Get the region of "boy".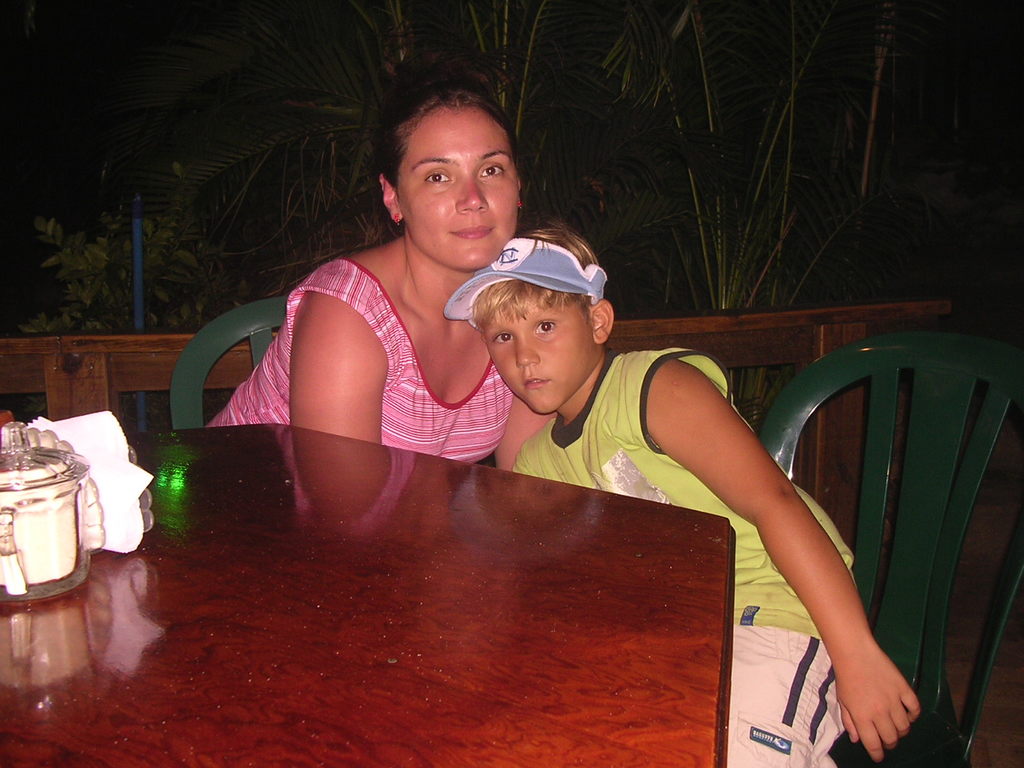
[left=446, top=223, right=921, bottom=767].
